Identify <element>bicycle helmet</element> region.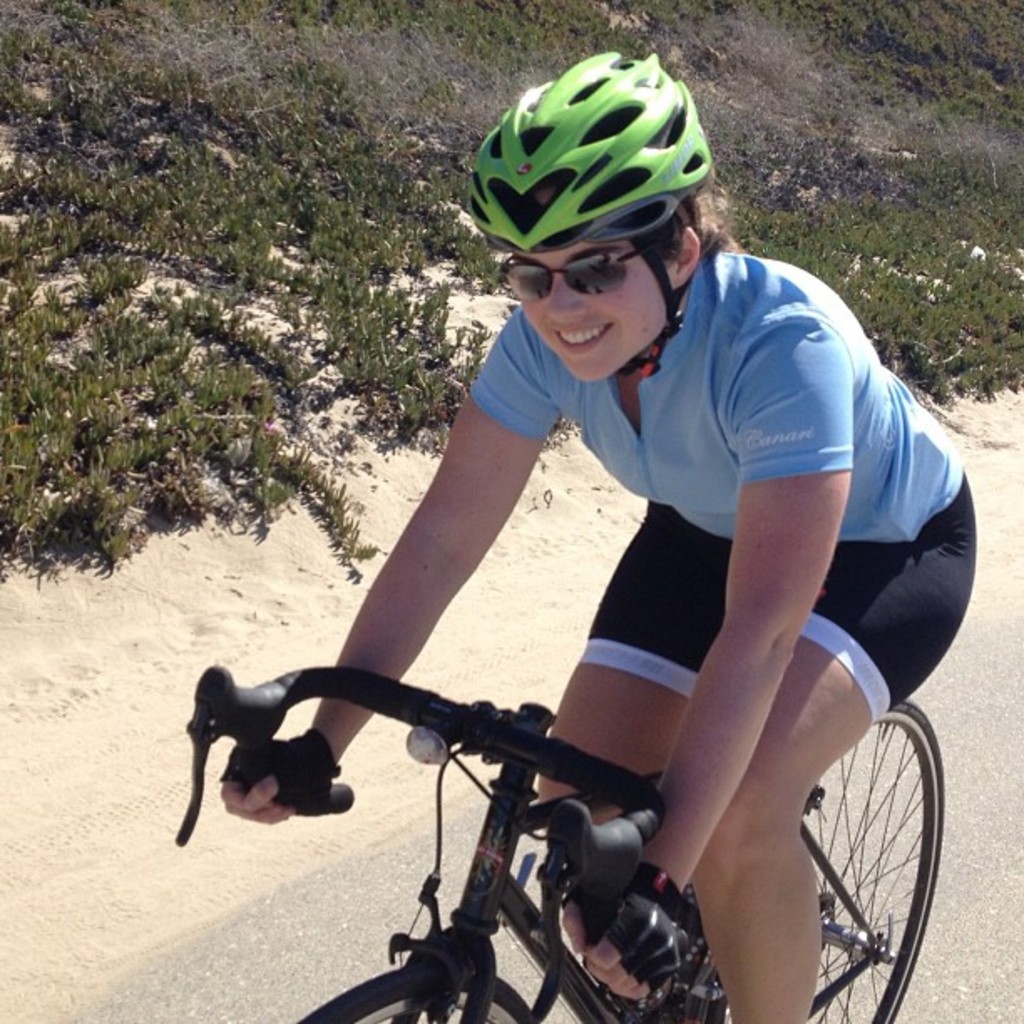
Region: Rect(443, 52, 718, 363).
